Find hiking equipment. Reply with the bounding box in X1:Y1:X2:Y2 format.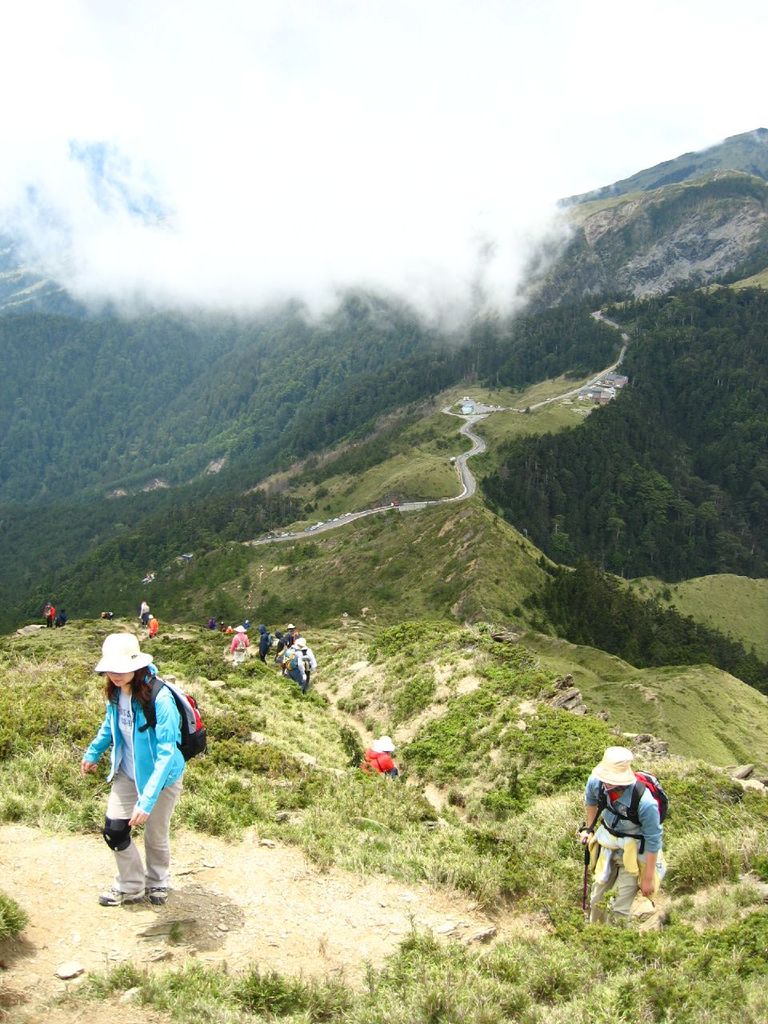
282:647:301:674.
